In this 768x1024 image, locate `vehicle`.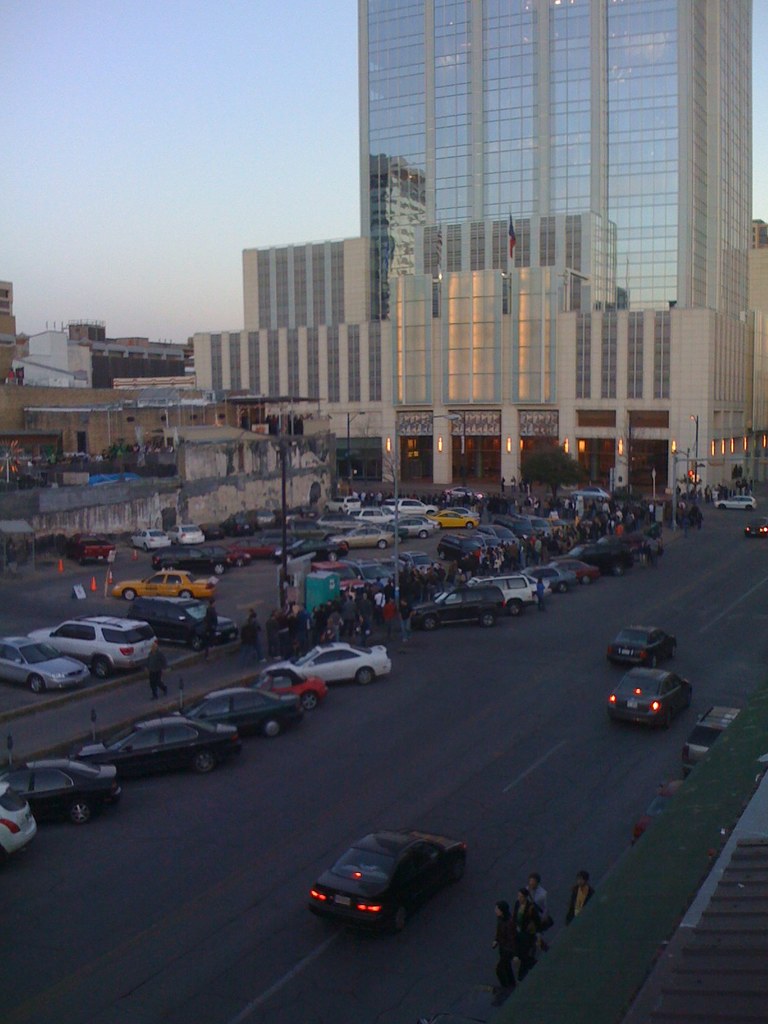
Bounding box: left=0, top=775, right=40, bottom=854.
